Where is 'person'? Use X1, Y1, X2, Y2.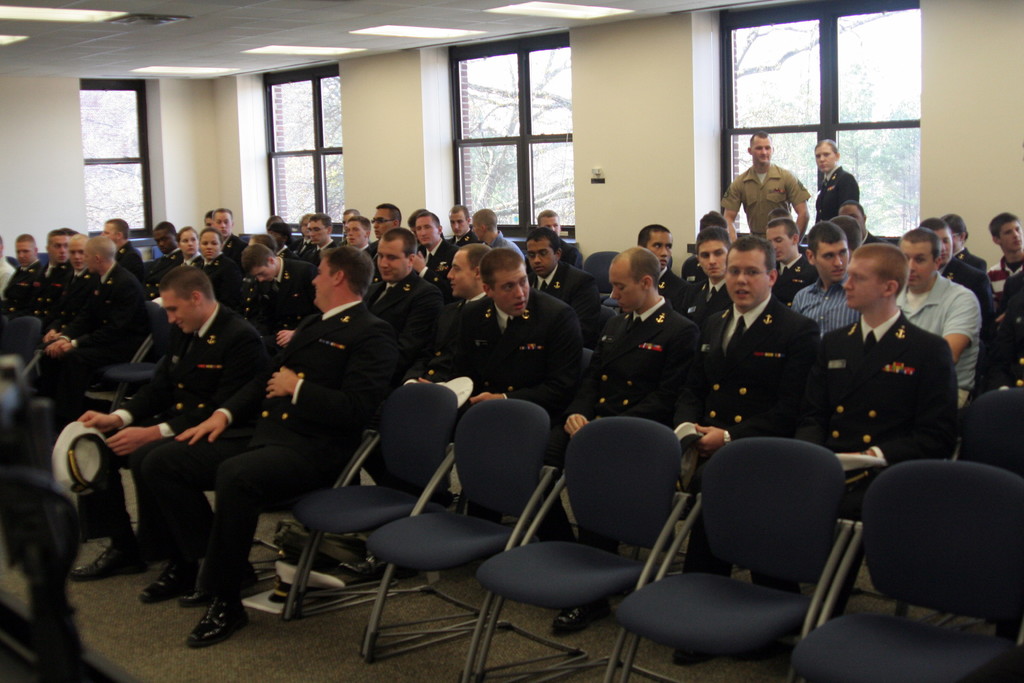
36, 230, 152, 448.
